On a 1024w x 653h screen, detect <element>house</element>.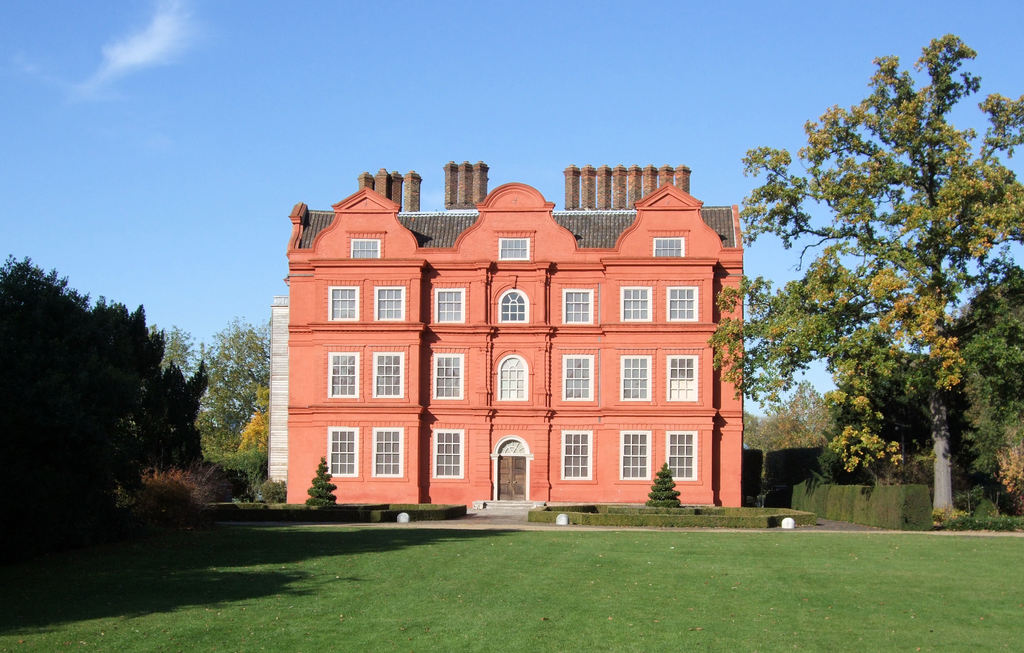
rect(273, 163, 742, 517).
